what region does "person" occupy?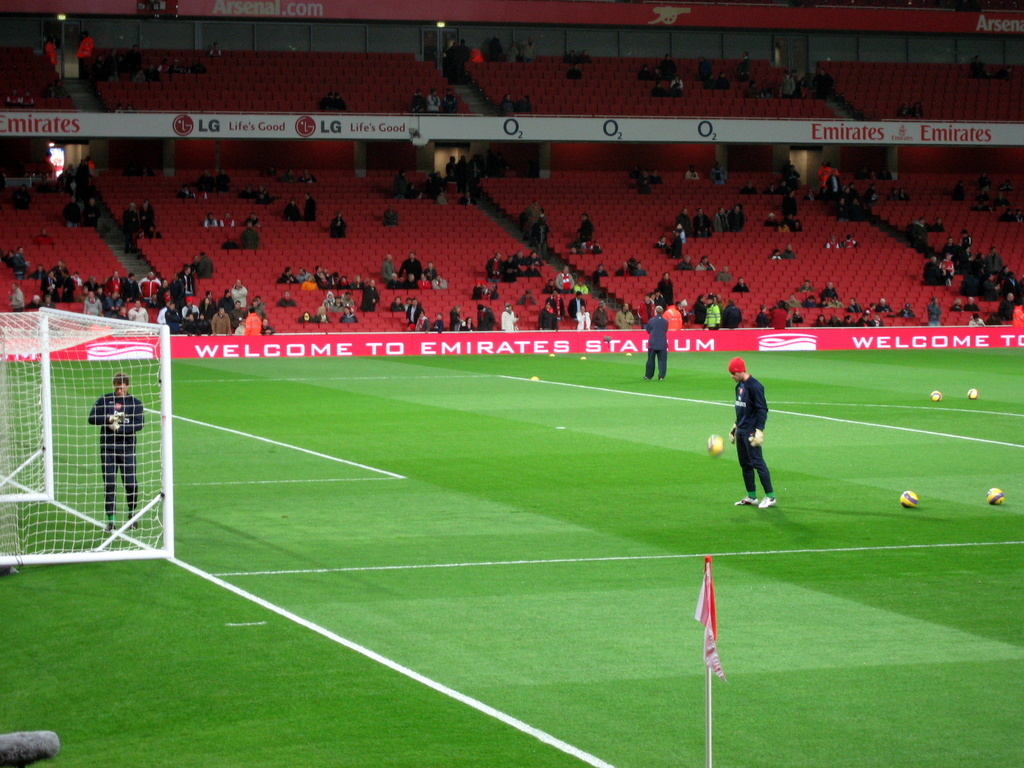
<region>593, 264, 607, 275</region>.
